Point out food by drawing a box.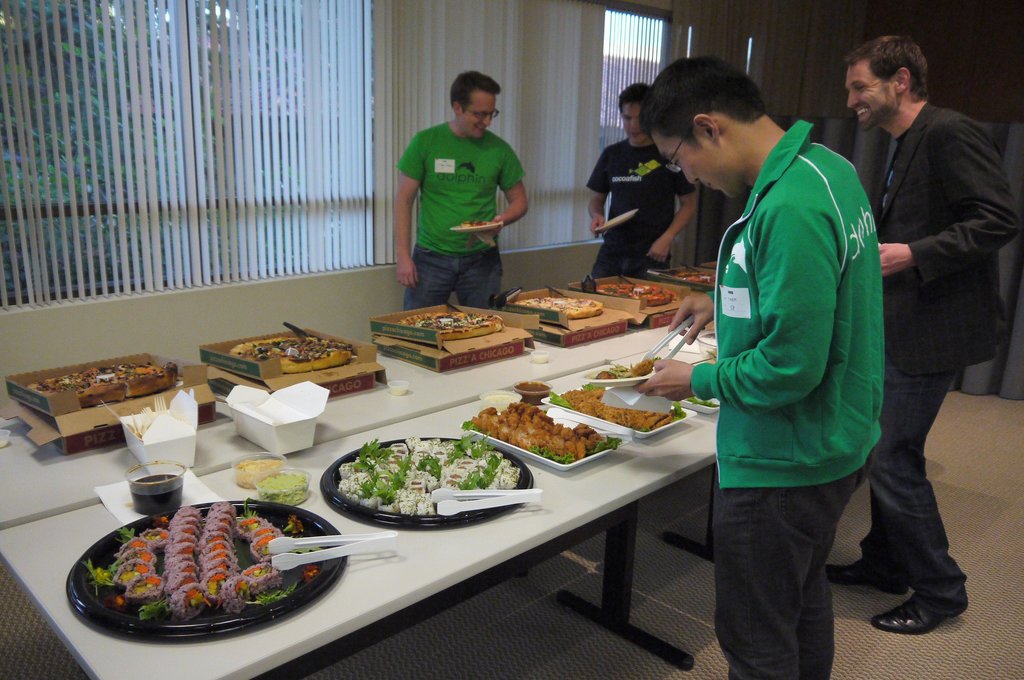
bbox=(333, 432, 520, 517).
